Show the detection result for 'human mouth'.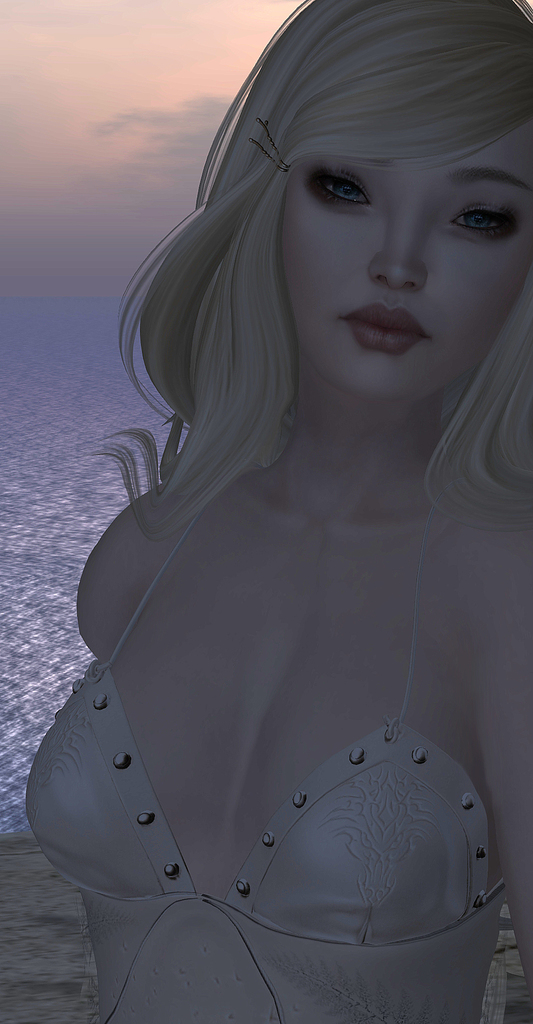
[left=332, top=294, right=449, bottom=346].
